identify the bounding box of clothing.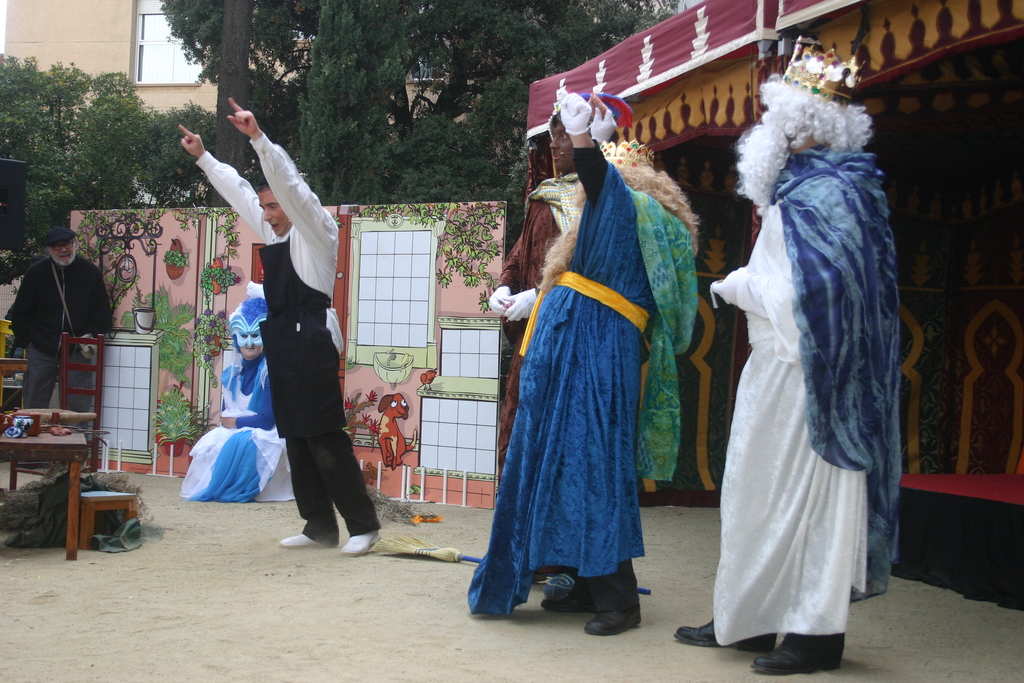
13, 256, 108, 358.
